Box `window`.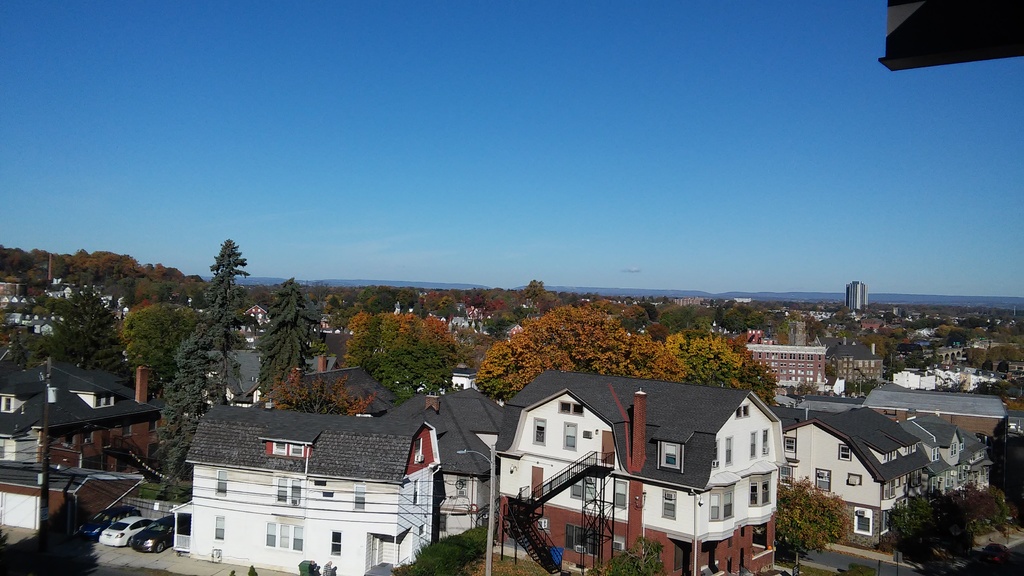
left=912, top=470, right=923, bottom=484.
